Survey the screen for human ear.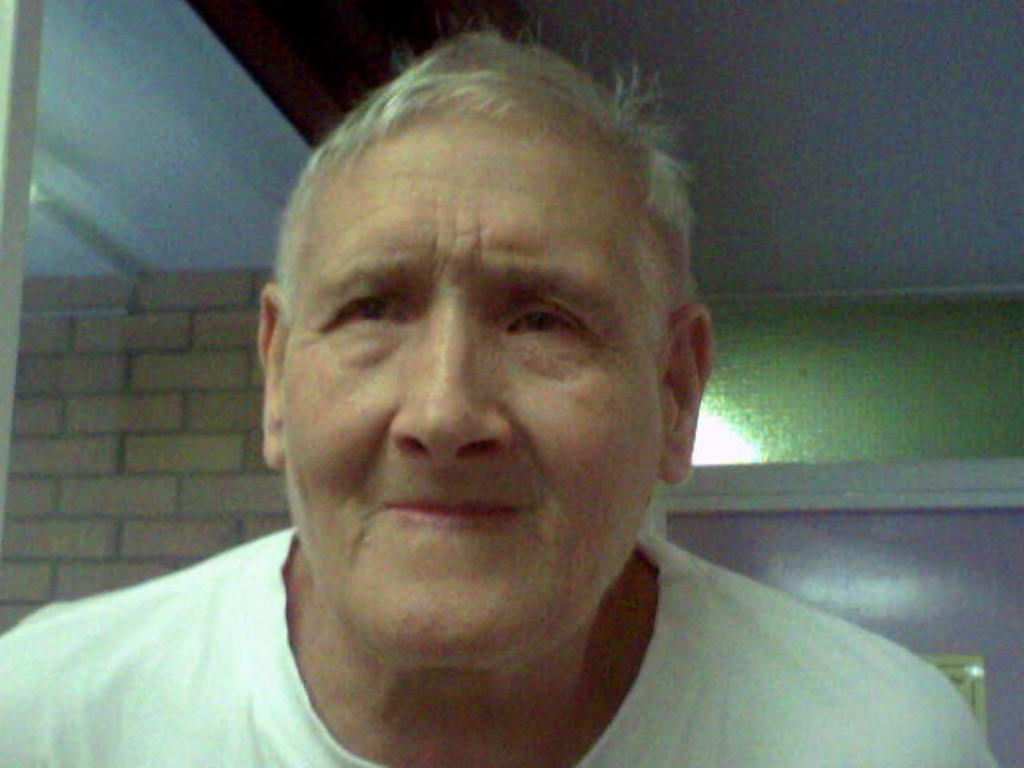
Survey found: 254 278 293 469.
